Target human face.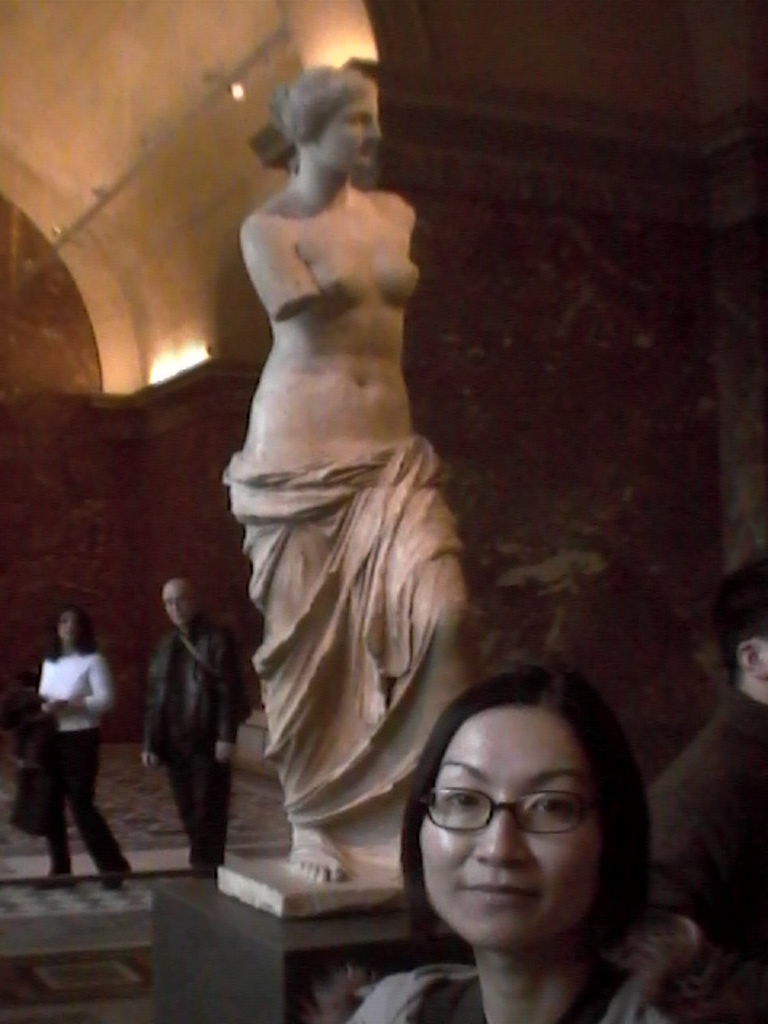
Target region: <region>61, 608, 77, 640</region>.
